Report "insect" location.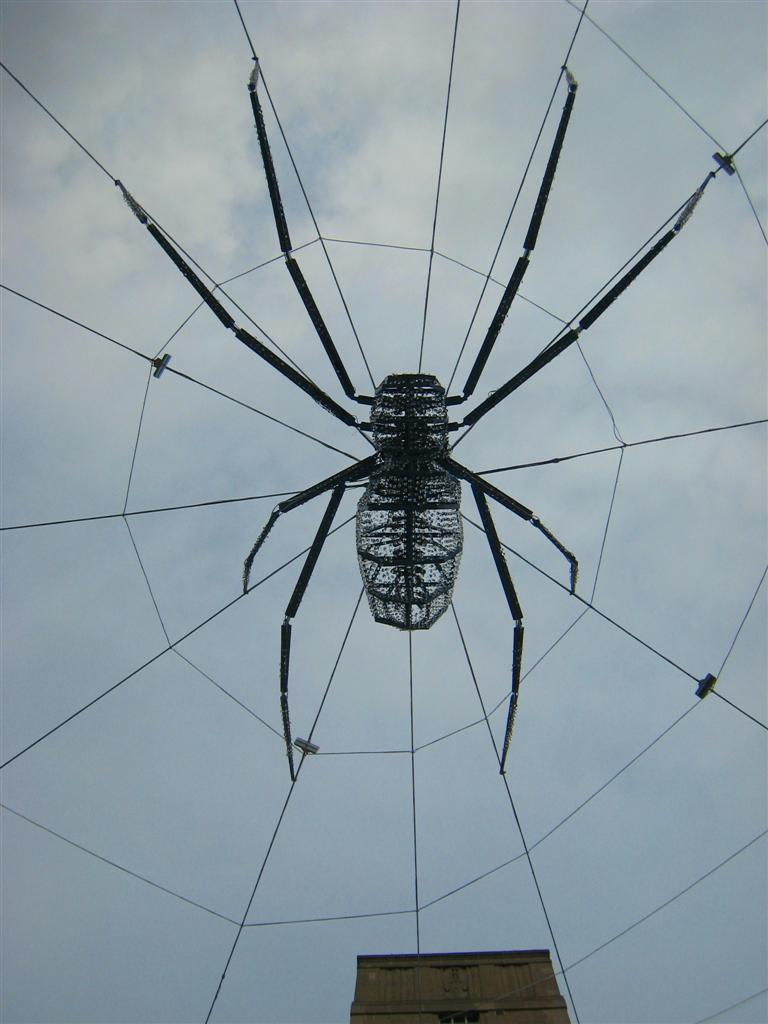
Report: box=[110, 57, 722, 784].
